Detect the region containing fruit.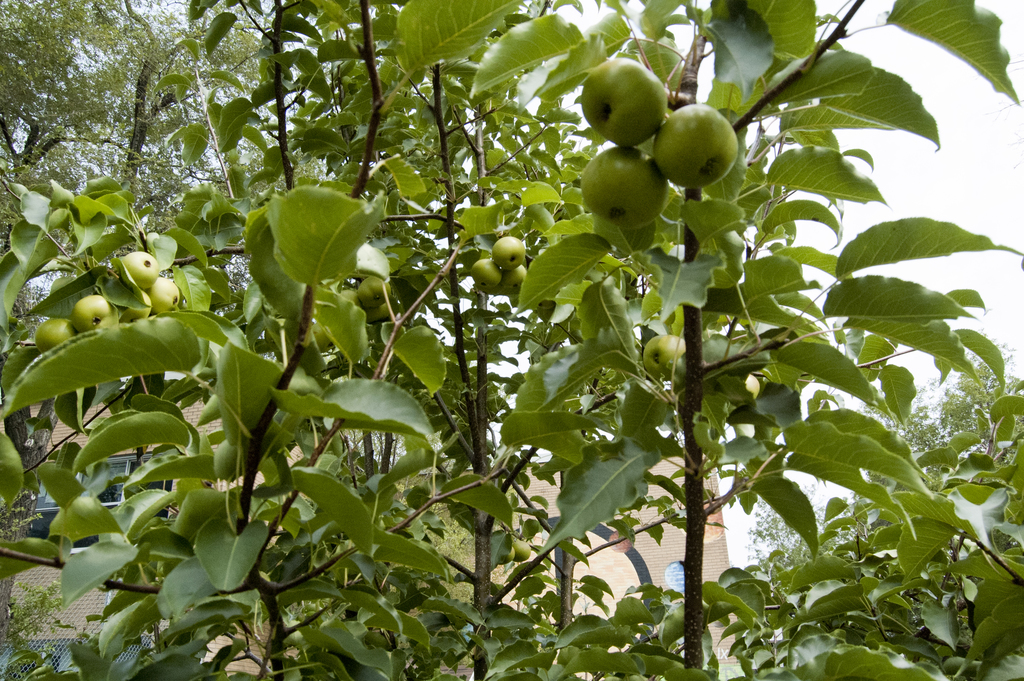
crop(150, 280, 179, 320).
